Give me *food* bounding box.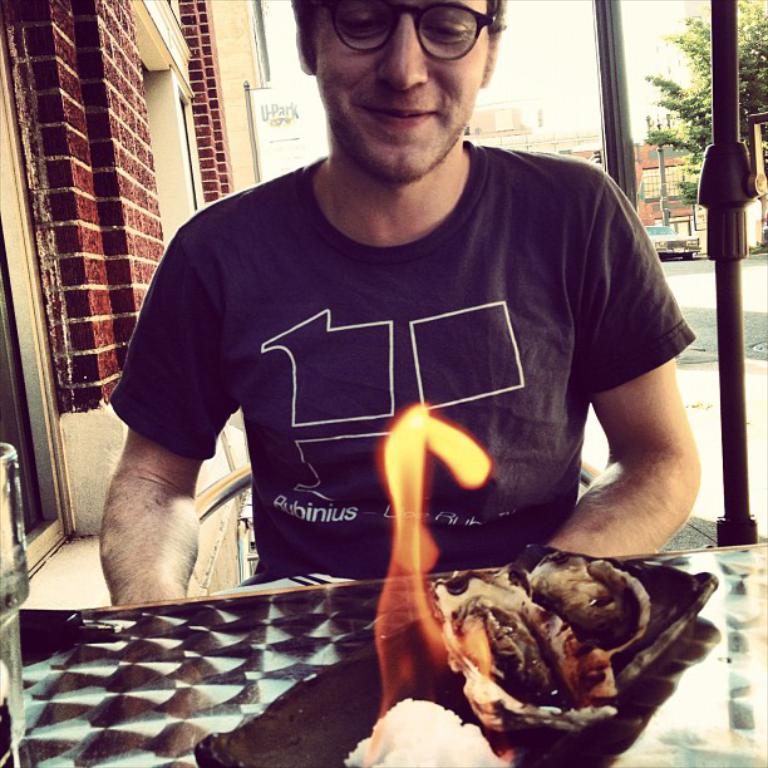
[399, 533, 713, 765].
